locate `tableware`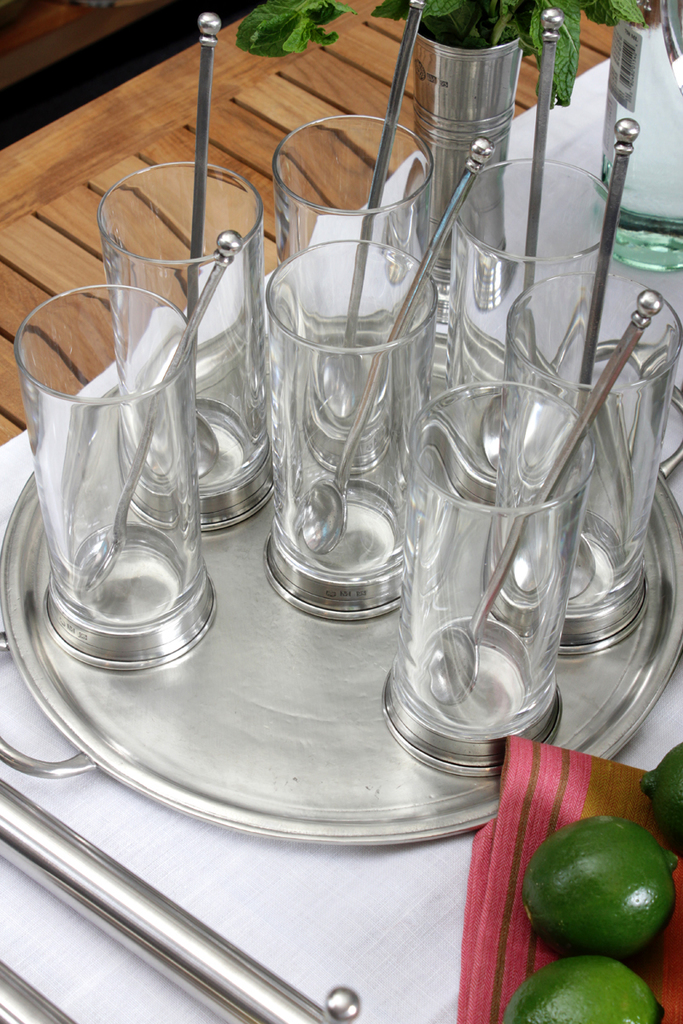
(left=294, top=133, right=494, bottom=547)
